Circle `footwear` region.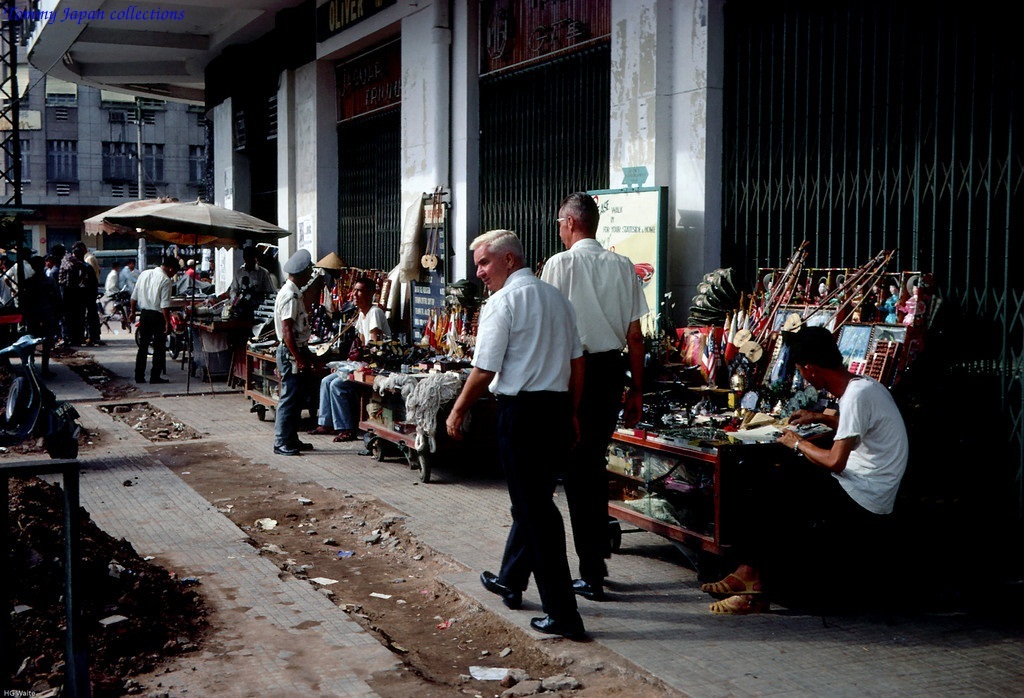
Region: 146:376:169:382.
